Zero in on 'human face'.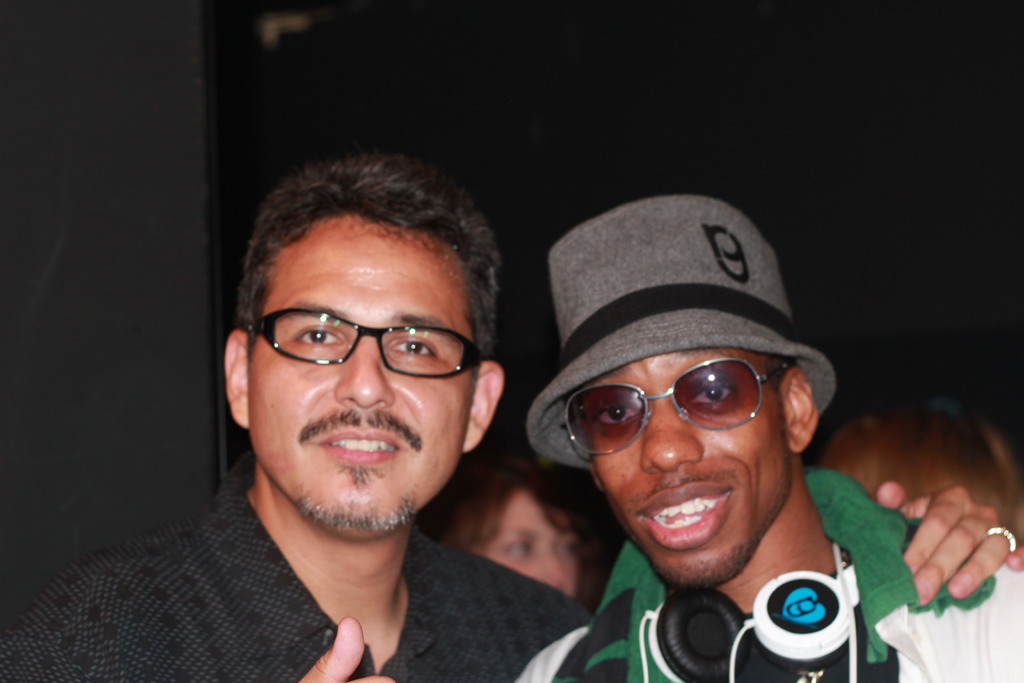
Zeroed in: x1=246 y1=215 x2=468 y2=534.
